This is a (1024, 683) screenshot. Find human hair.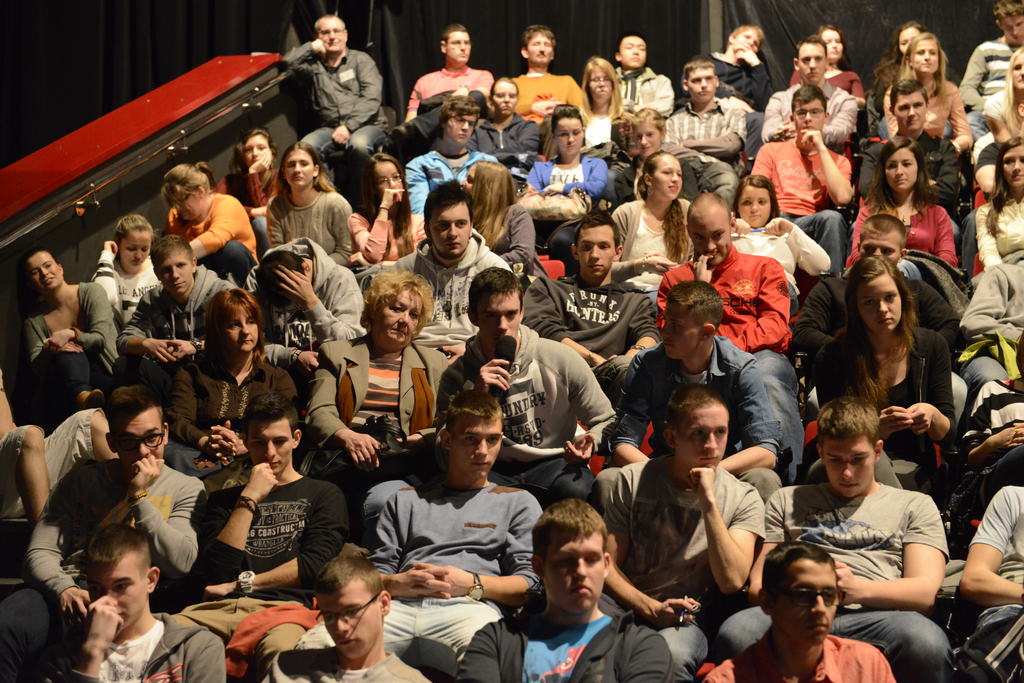
Bounding box: select_region(616, 34, 646, 56).
